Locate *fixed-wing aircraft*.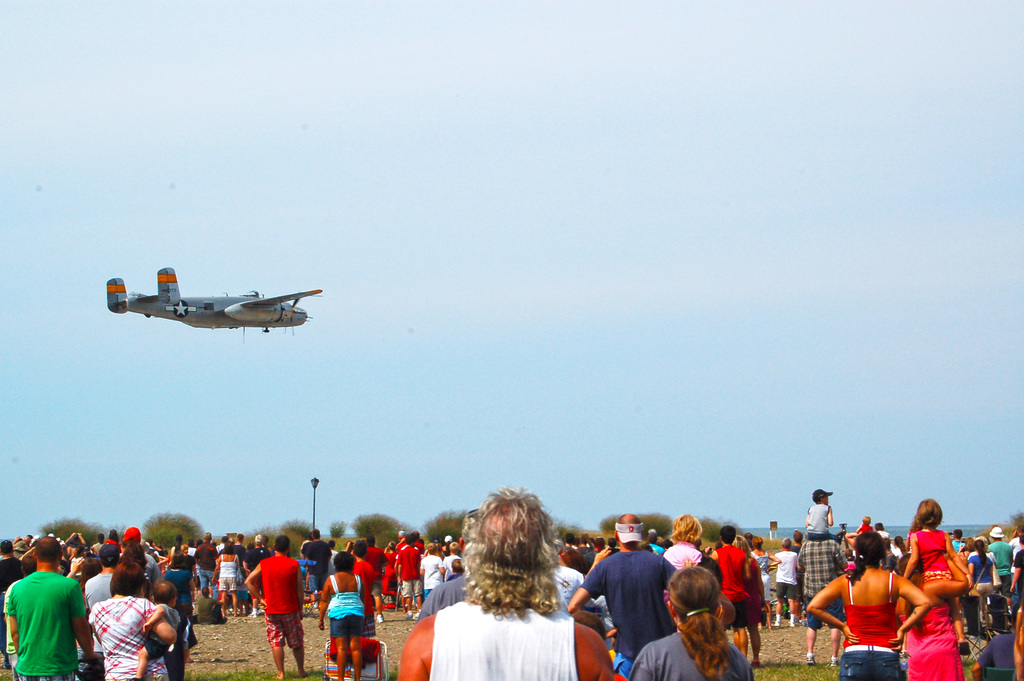
Bounding box: [x1=105, y1=267, x2=321, y2=335].
